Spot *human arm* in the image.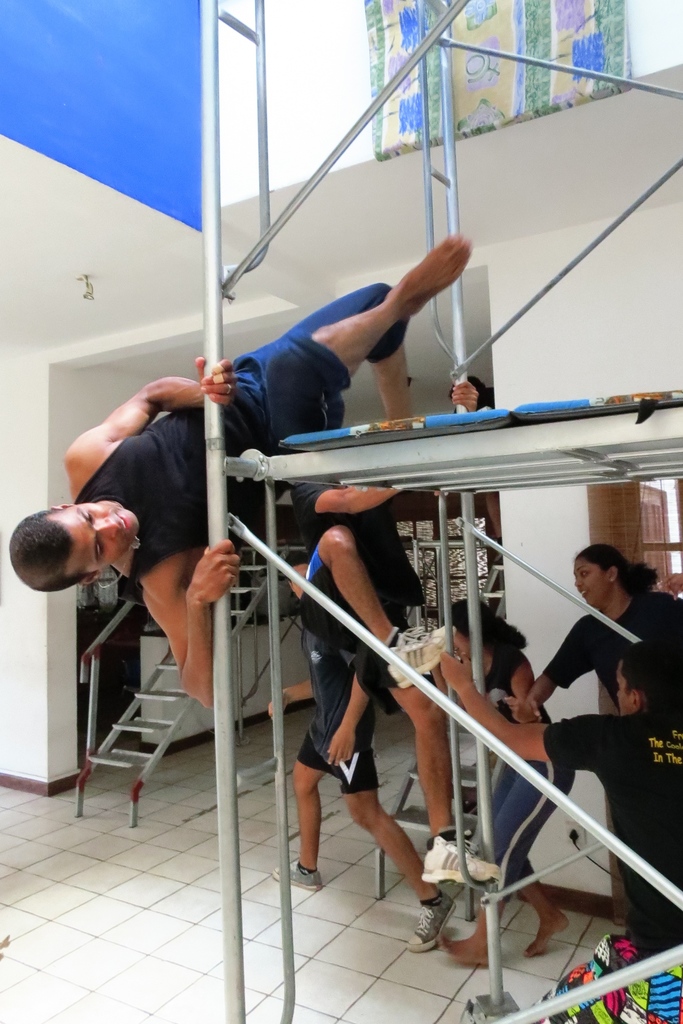
*human arm* found at left=441, top=660, right=624, bottom=761.
